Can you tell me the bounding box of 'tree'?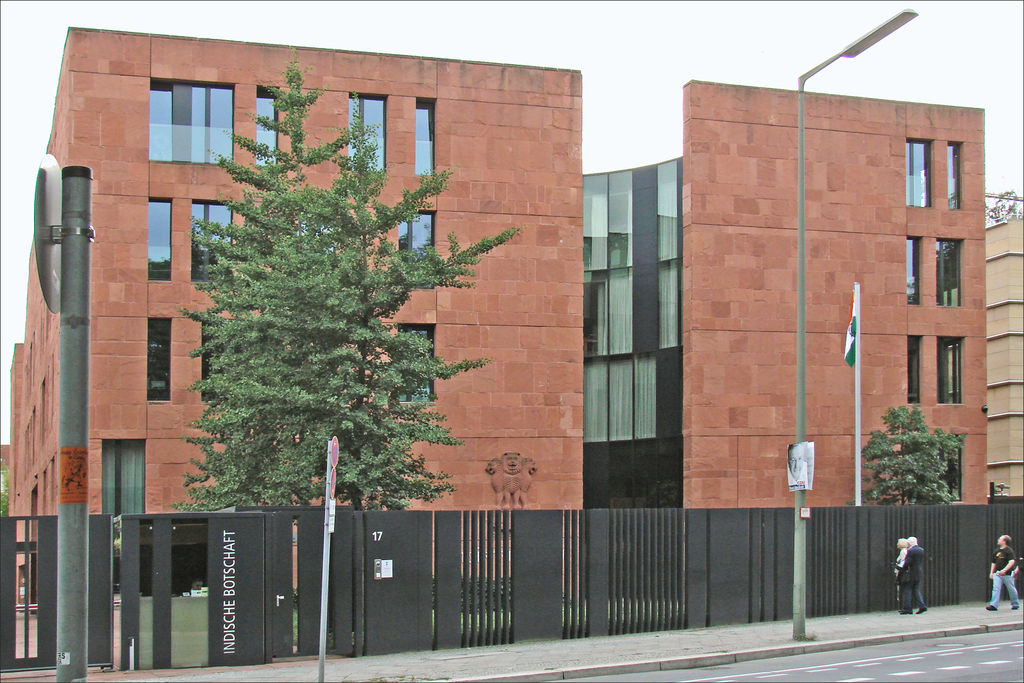
164 131 453 516.
